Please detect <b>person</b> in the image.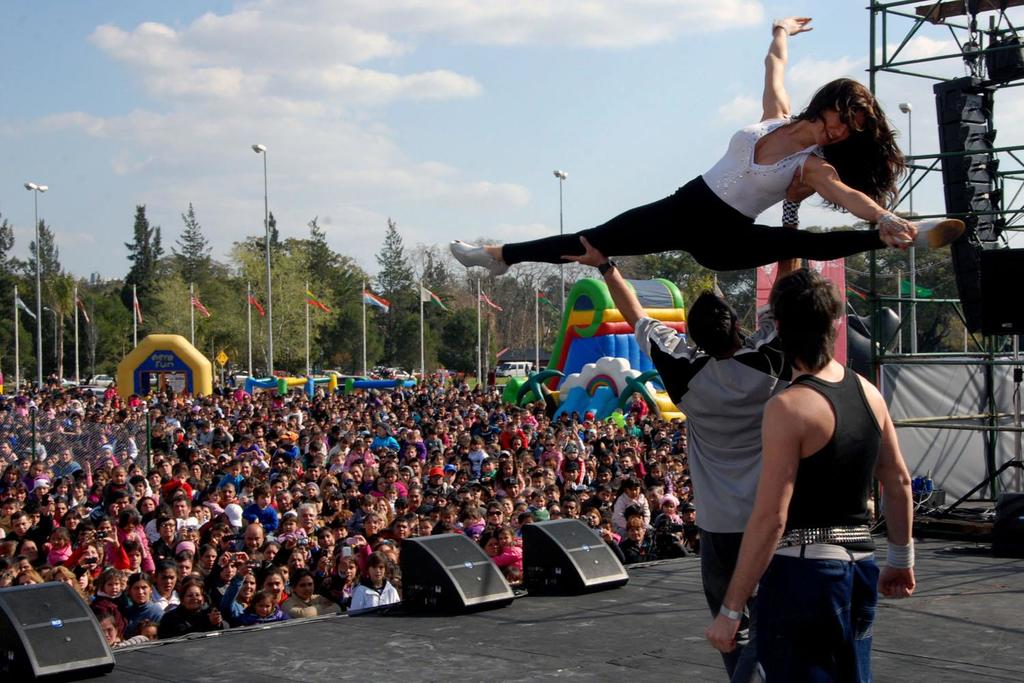
[160, 579, 227, 632].
